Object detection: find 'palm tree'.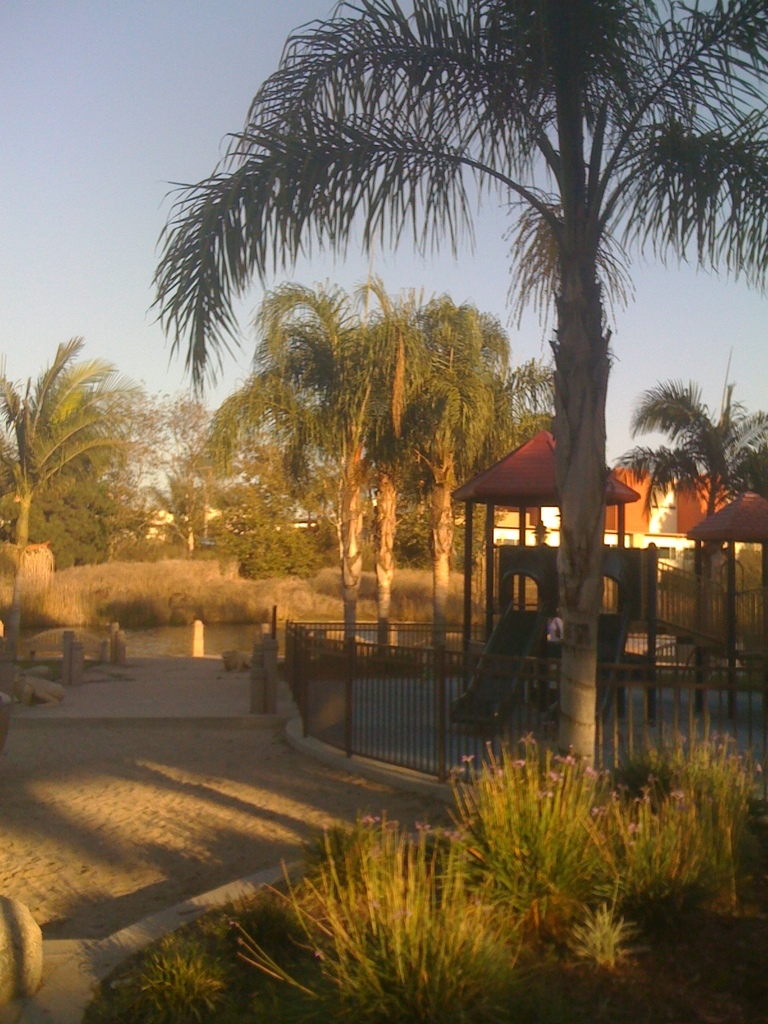
Rect(176, 0, 767, 776).
